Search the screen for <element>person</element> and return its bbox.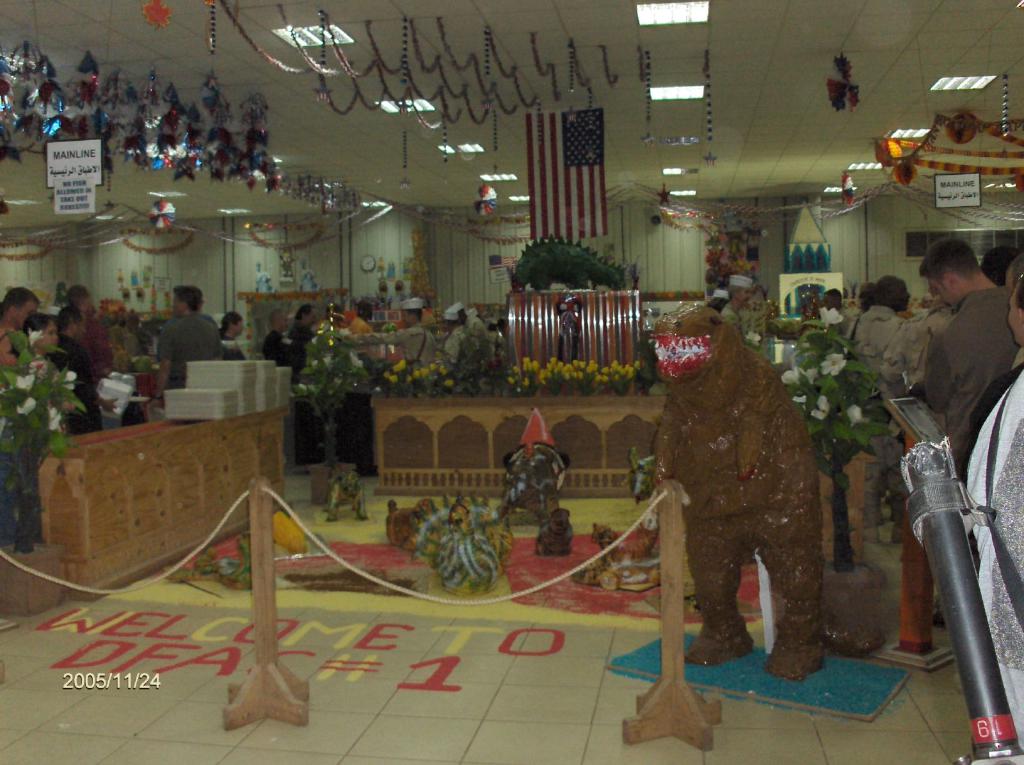
Found: locate(260, 307, 305, 372).
